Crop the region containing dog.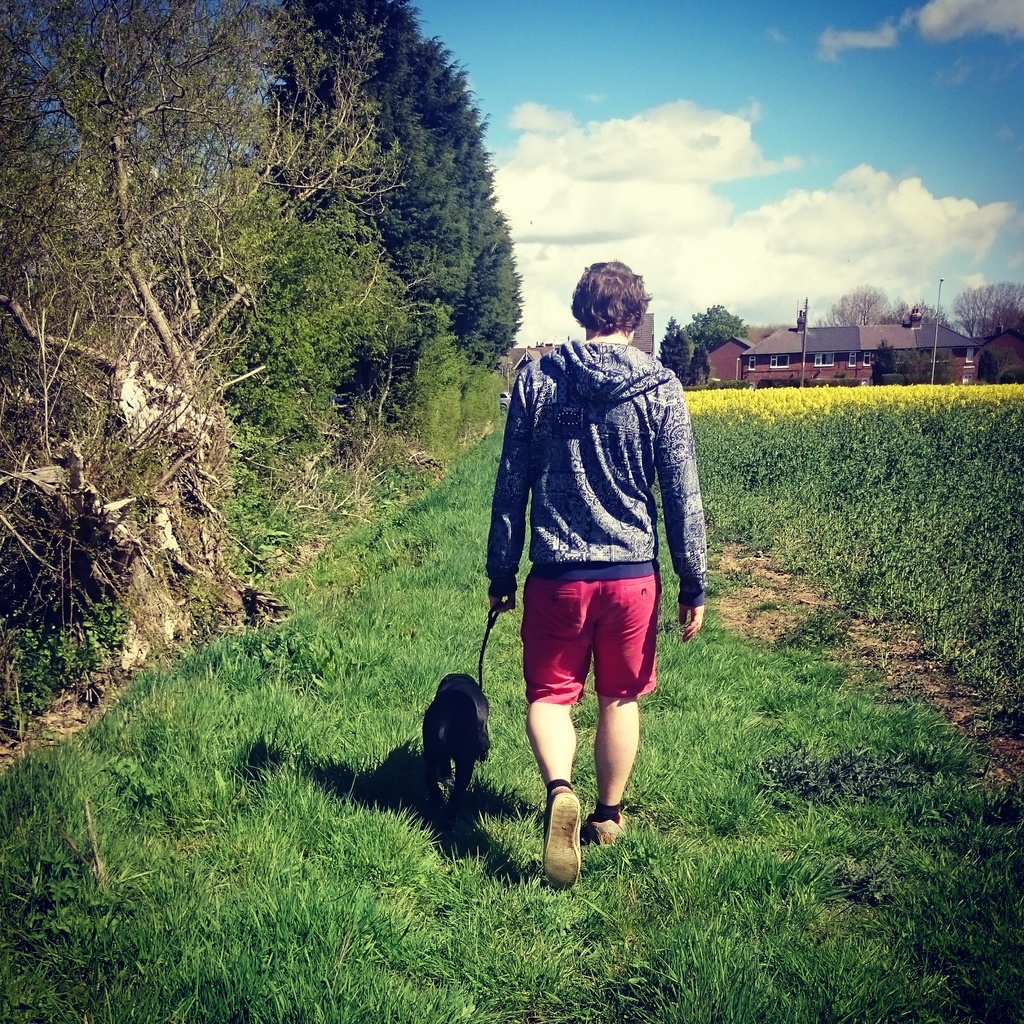
Crop region: [420, 672, 490, 826].
